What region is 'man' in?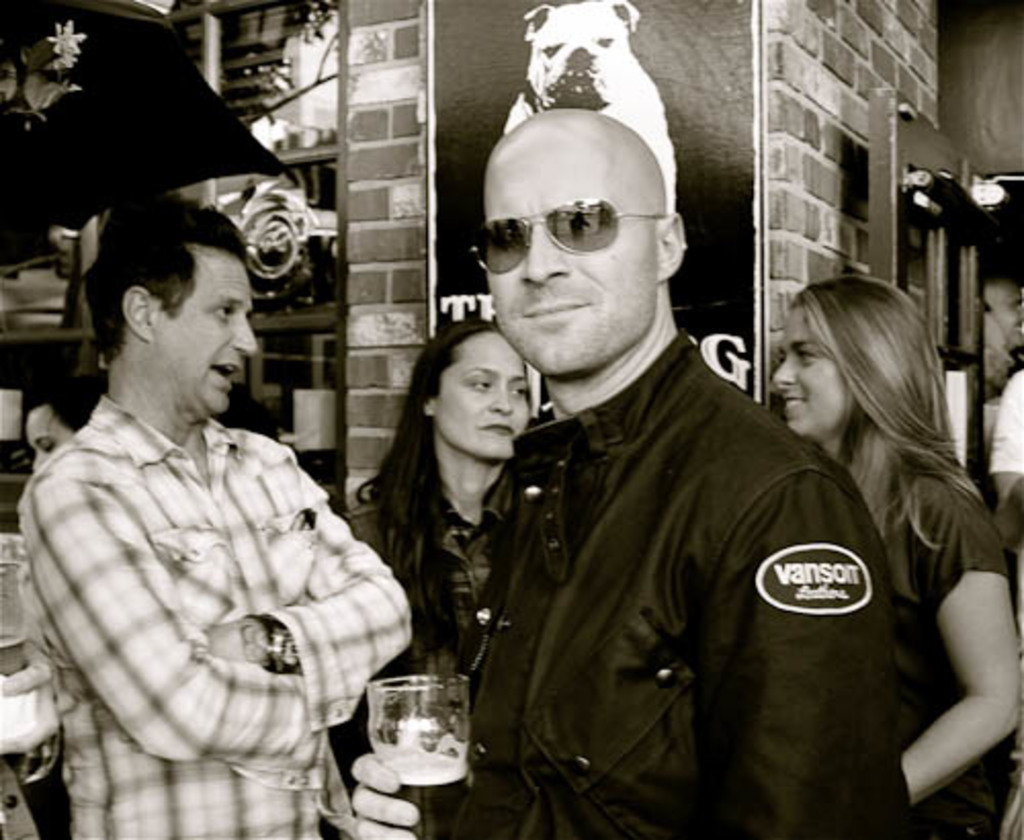
bbox=(8, 188, 418, 838).
